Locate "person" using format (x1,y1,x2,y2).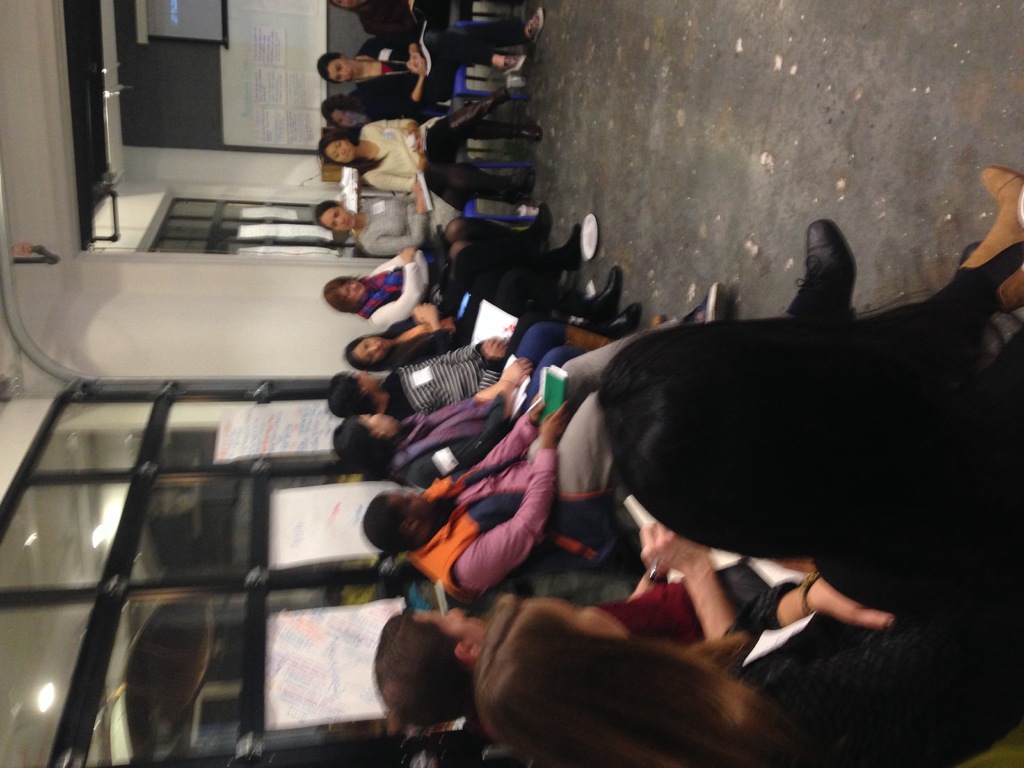
(313,172,559,266).
